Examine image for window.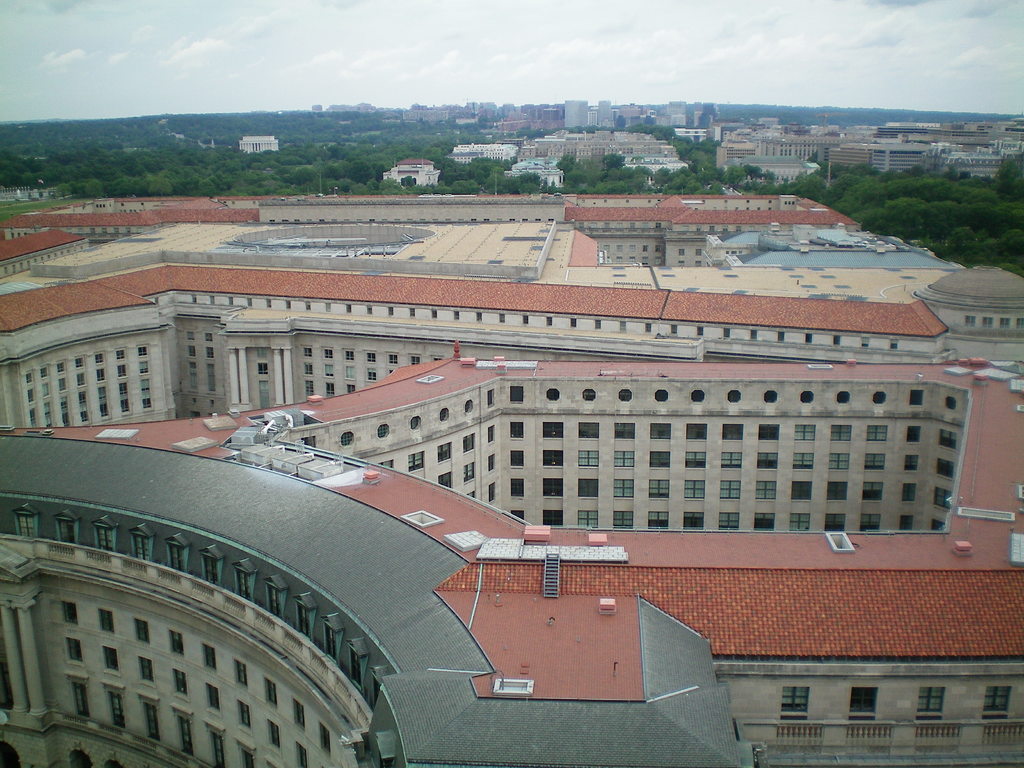
Examination result: BBox(719, 512, 739, 529).
